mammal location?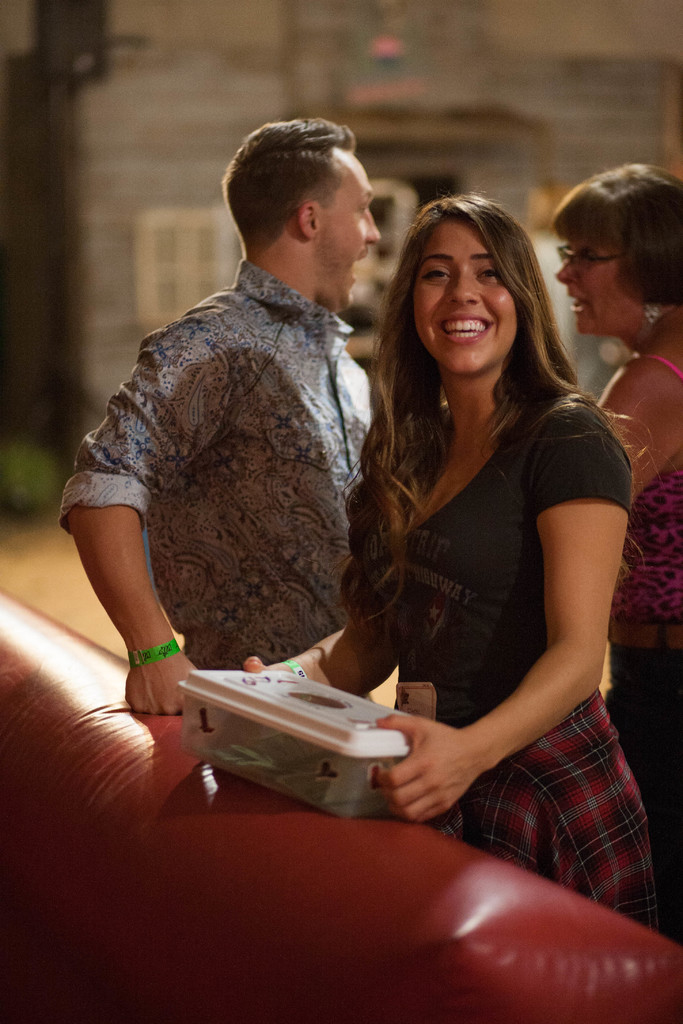
x1=545 y1=161 x2=682 y2=951
